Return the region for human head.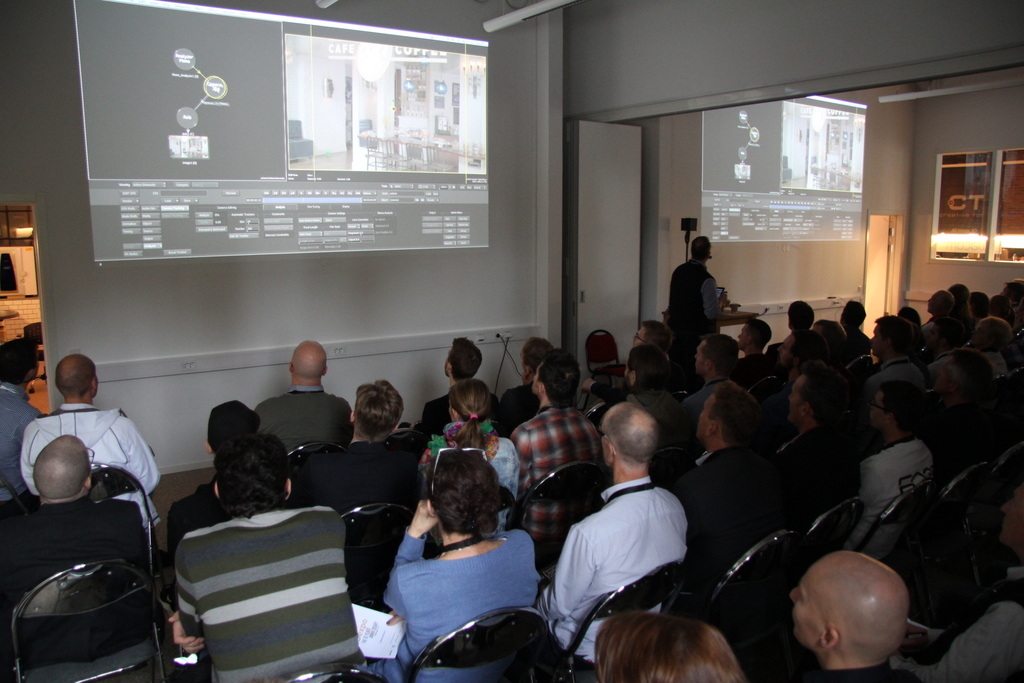
select_region(600, 402, 662, 466).
